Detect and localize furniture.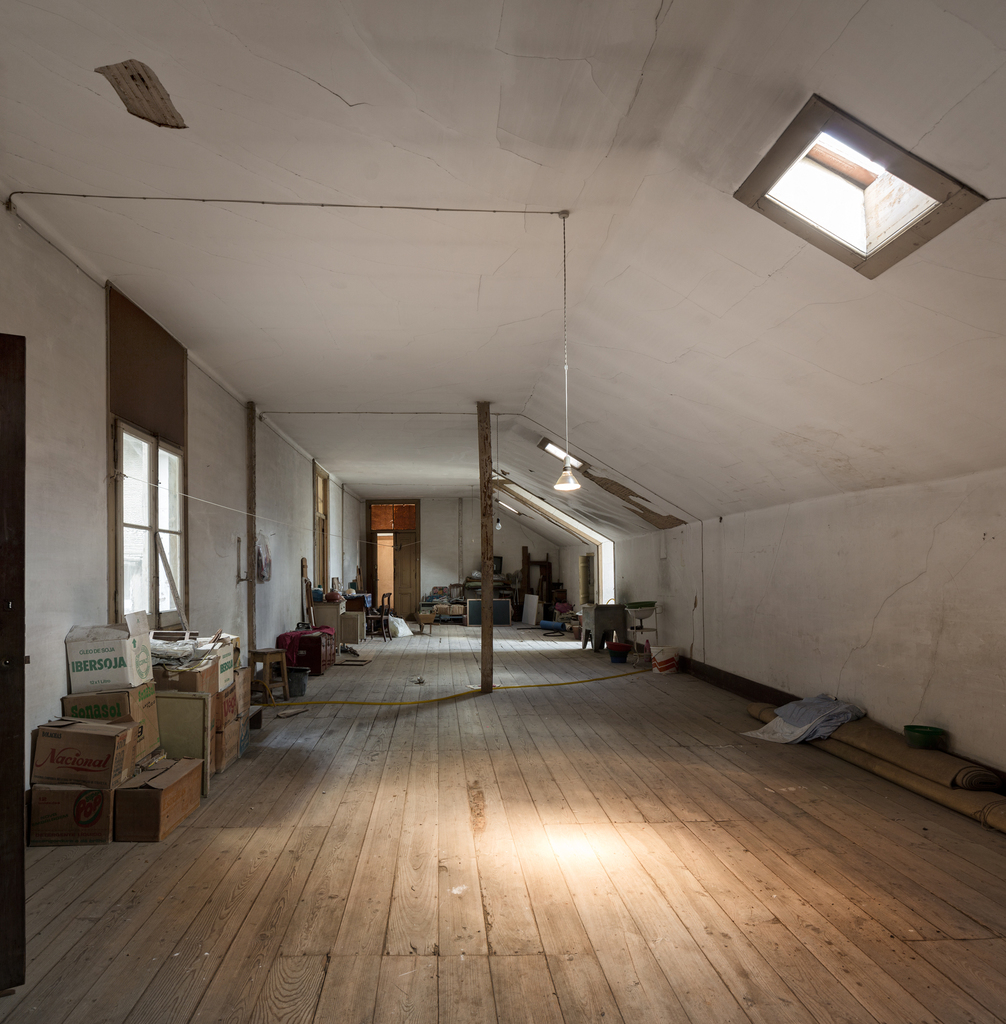
Localized at <box>364,589,396,641</box>.
